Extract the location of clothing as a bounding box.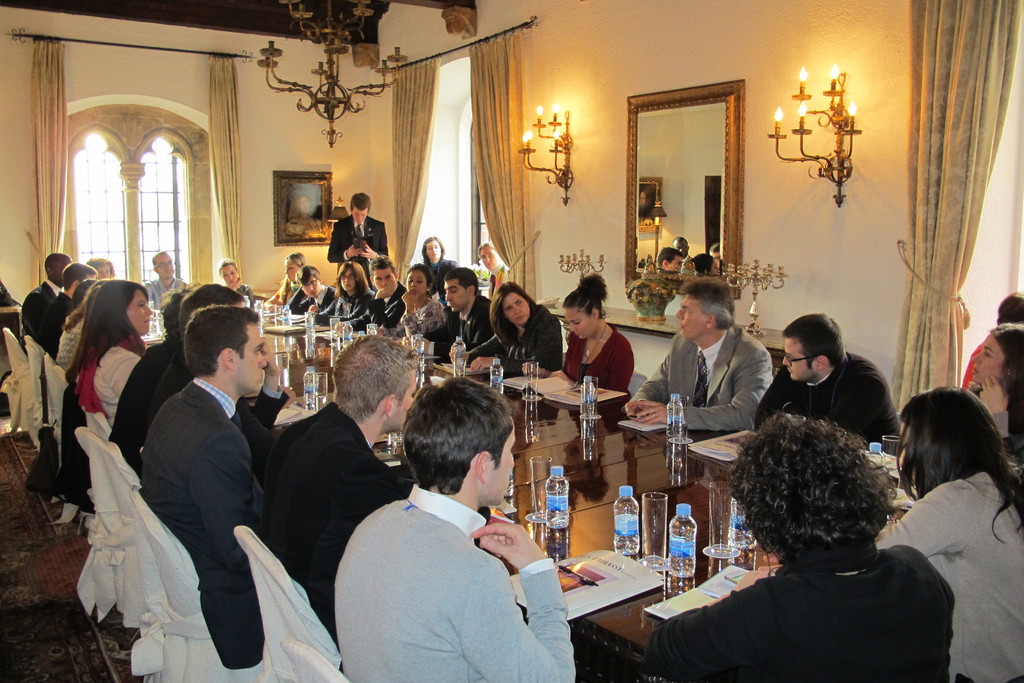
(x1=21, y1=276, x2=64, y2=353).
